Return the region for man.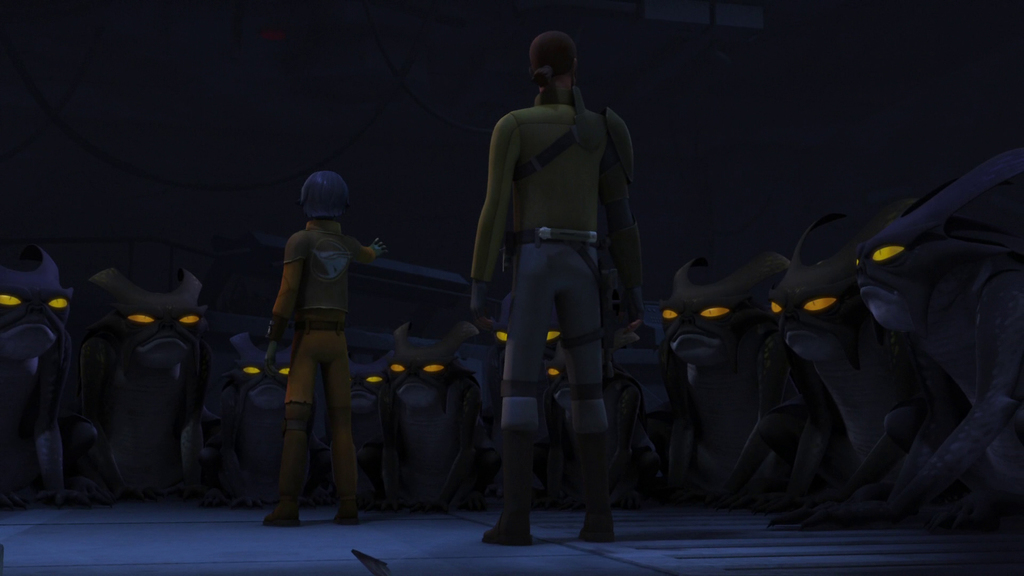
[x1=472, y1=35, x2=648, y2=549].
